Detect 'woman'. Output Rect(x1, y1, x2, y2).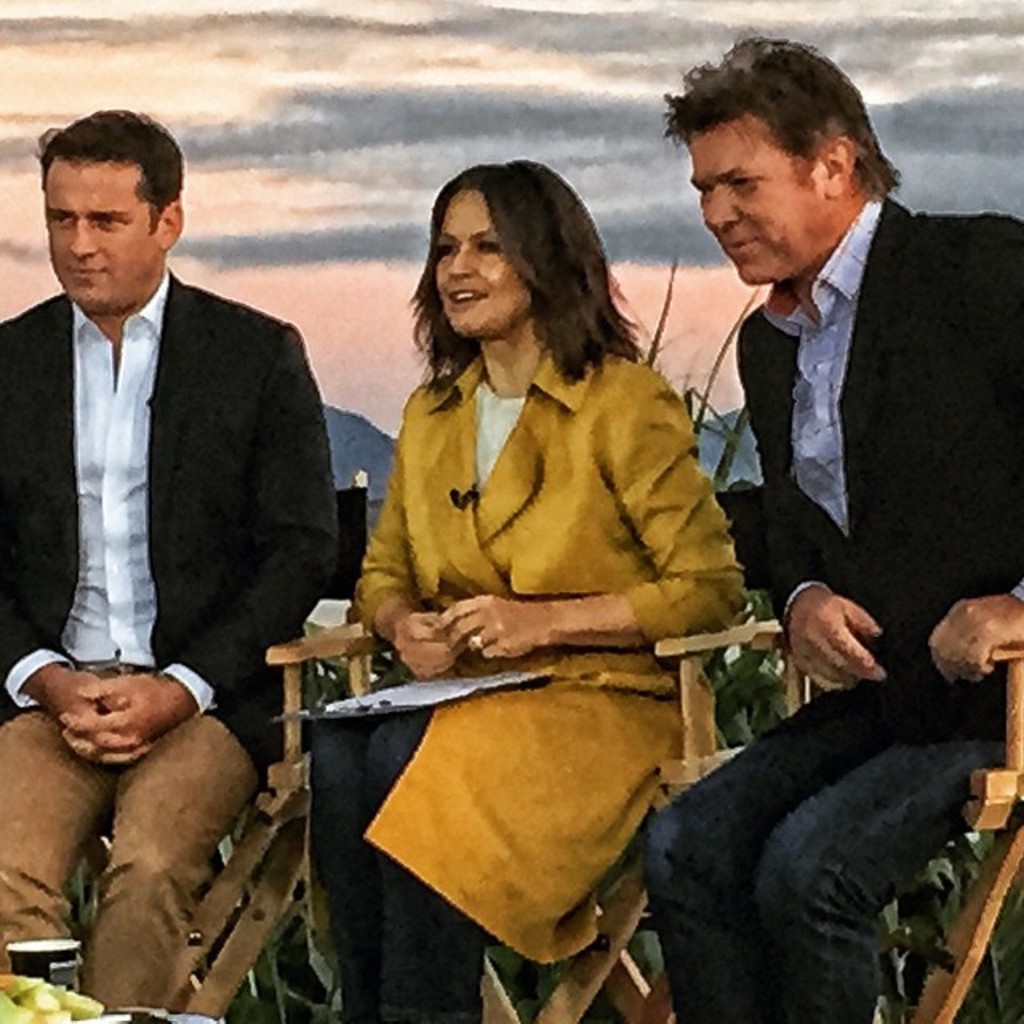
Rect(307, 163, 758, 930).
